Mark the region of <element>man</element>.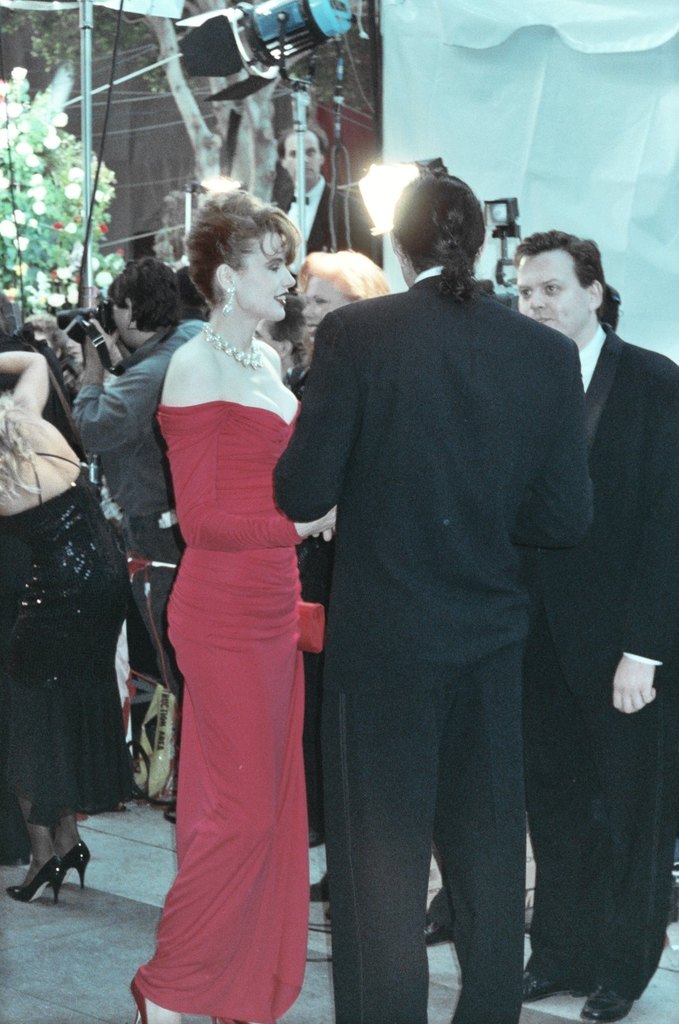
Region: l=258, t=123, r=386, b=284.
